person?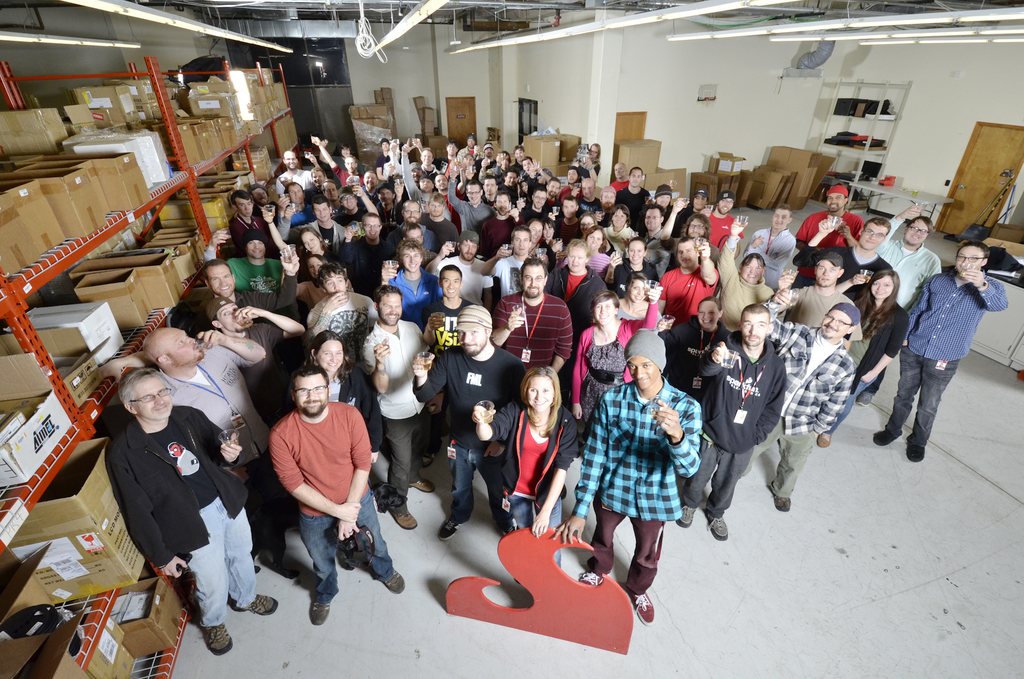
{"left": 431, "top": 174, "right": 458, "bottom": 227}
